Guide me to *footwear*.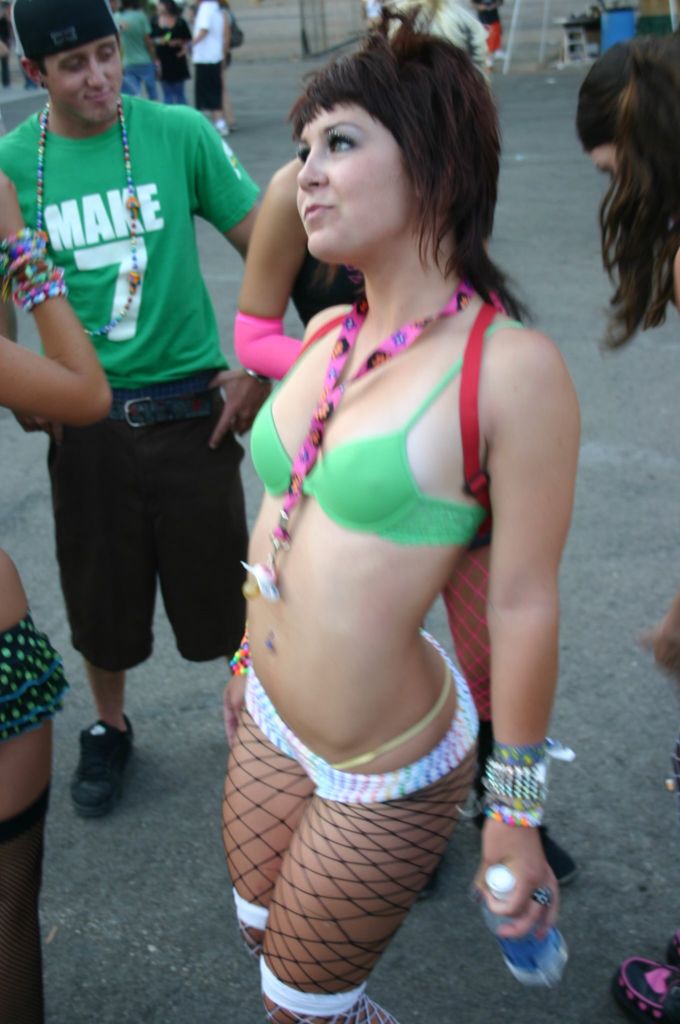
Guidance: (613,960,679,1023).
